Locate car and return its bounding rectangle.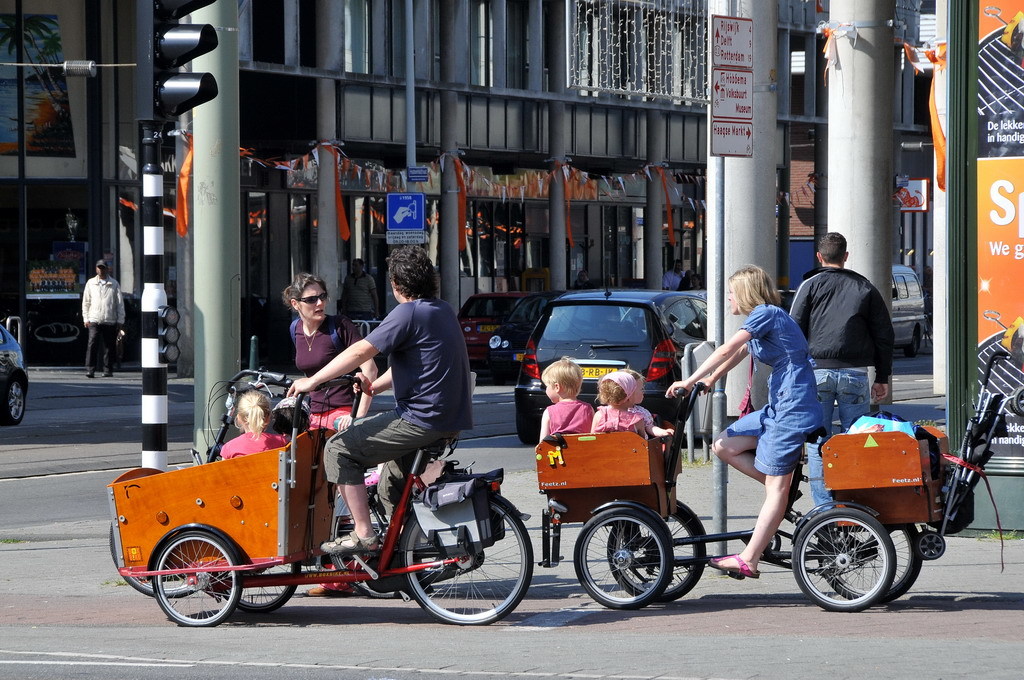
detection(515, 274, 705, 444).
